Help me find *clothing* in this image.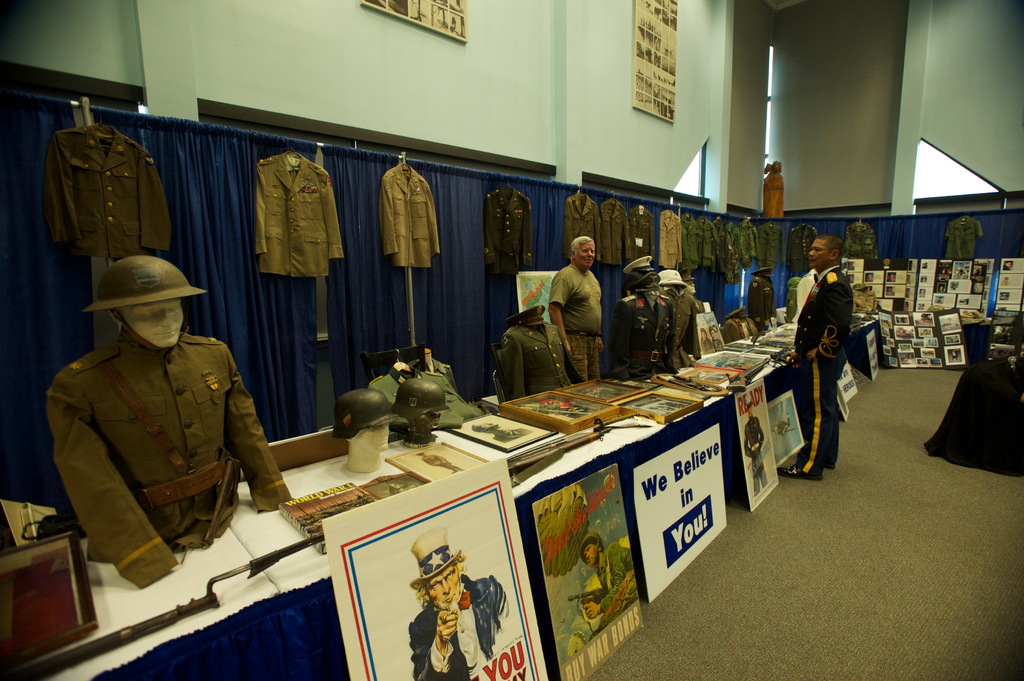
Found it: [left=491, top=431, right=532, bottom=443].
